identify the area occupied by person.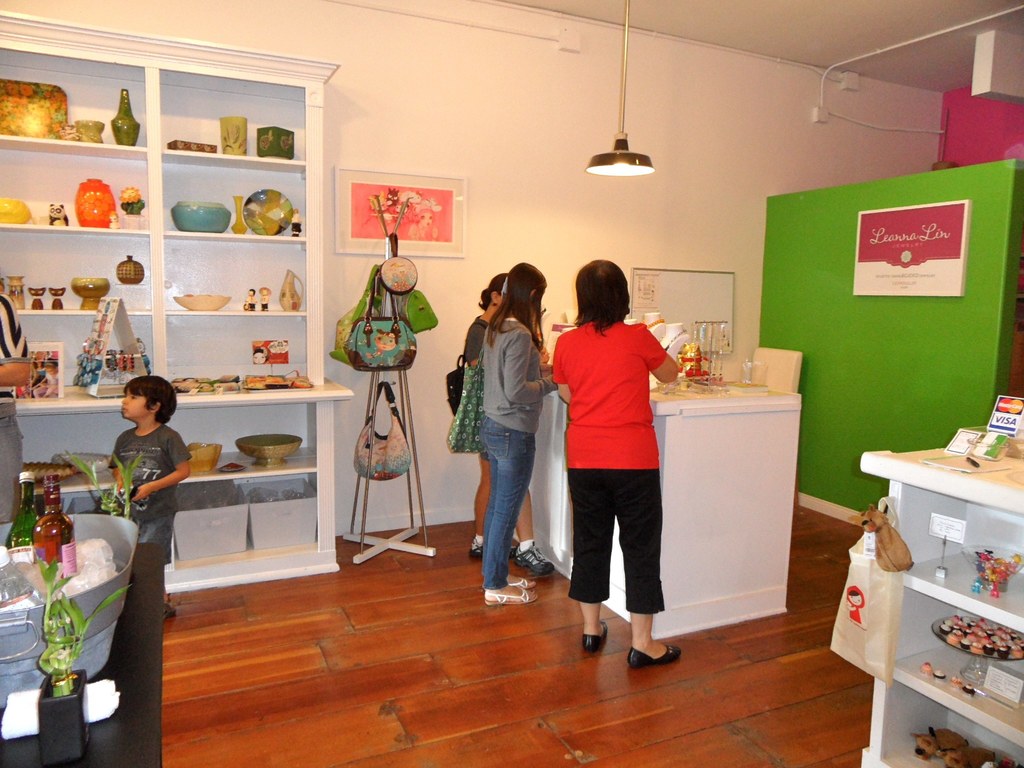
Area: l=552, t=241, r=686, b=671.
